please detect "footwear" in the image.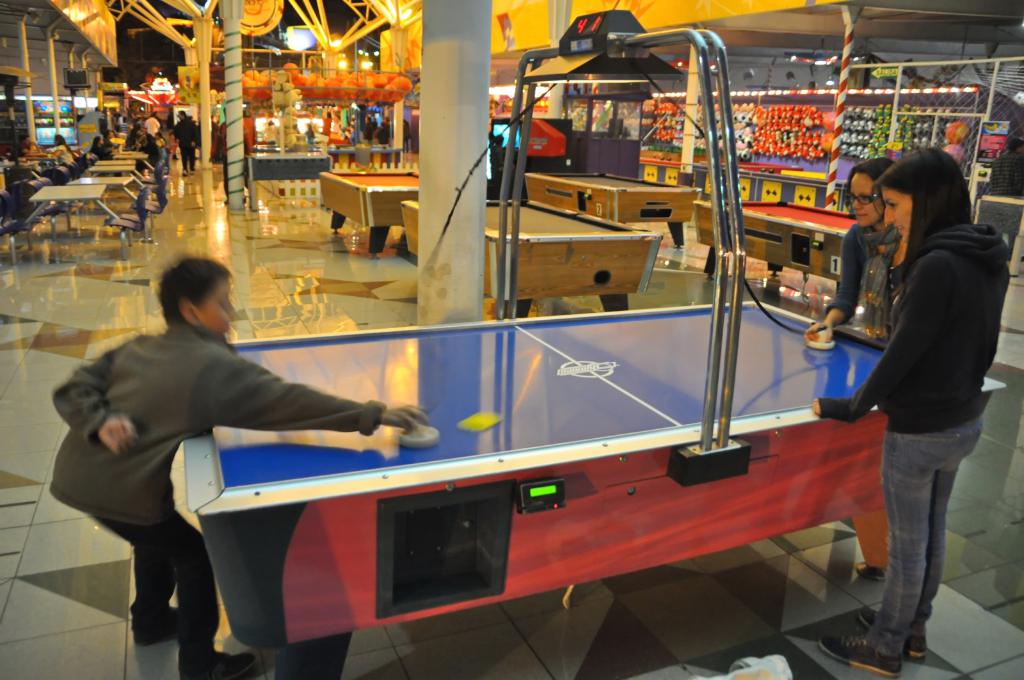
(left=131, top=608, right=179, bottom=652).
